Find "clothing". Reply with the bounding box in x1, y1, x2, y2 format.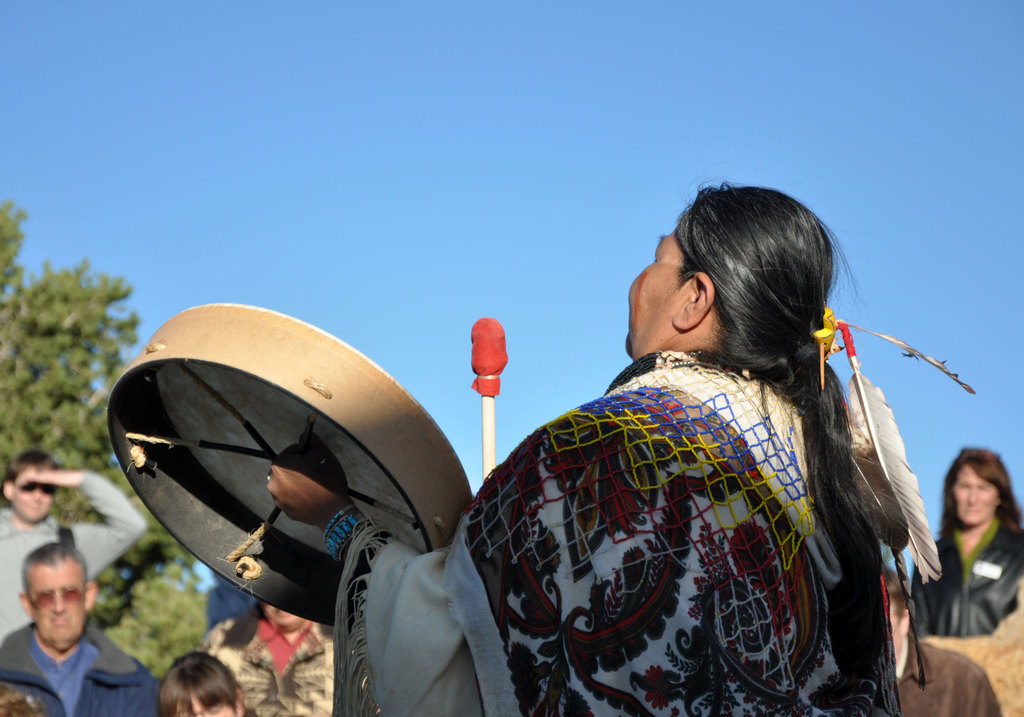
900, 515, 1023, 645.
